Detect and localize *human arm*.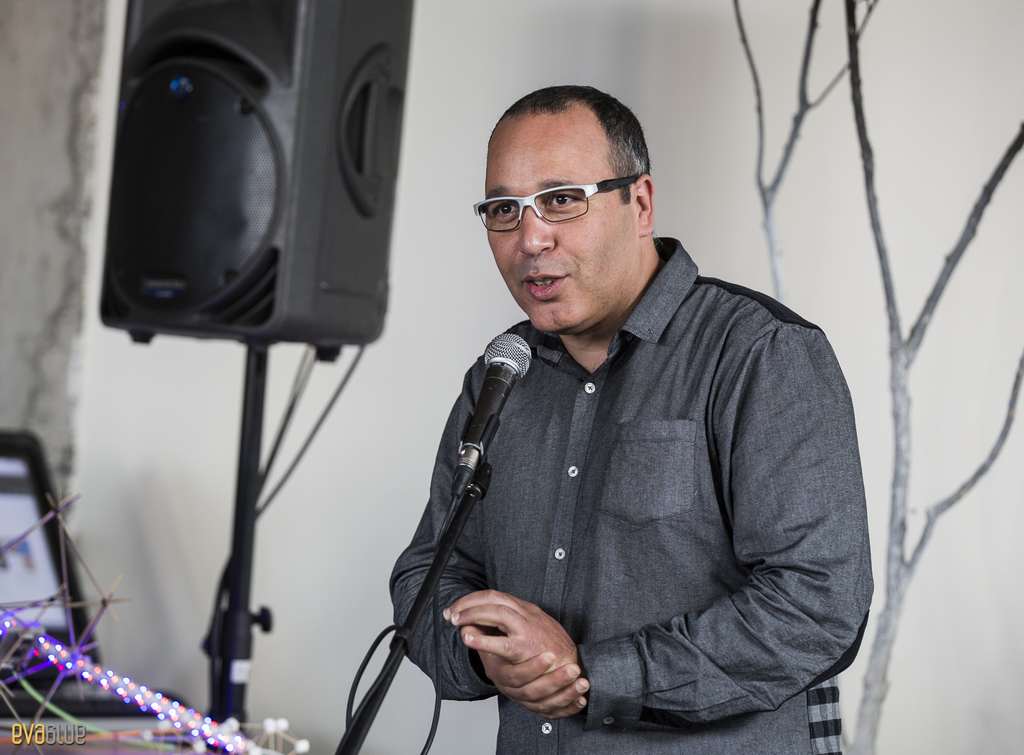
Localized at crop(388, 365, 591, 720).
